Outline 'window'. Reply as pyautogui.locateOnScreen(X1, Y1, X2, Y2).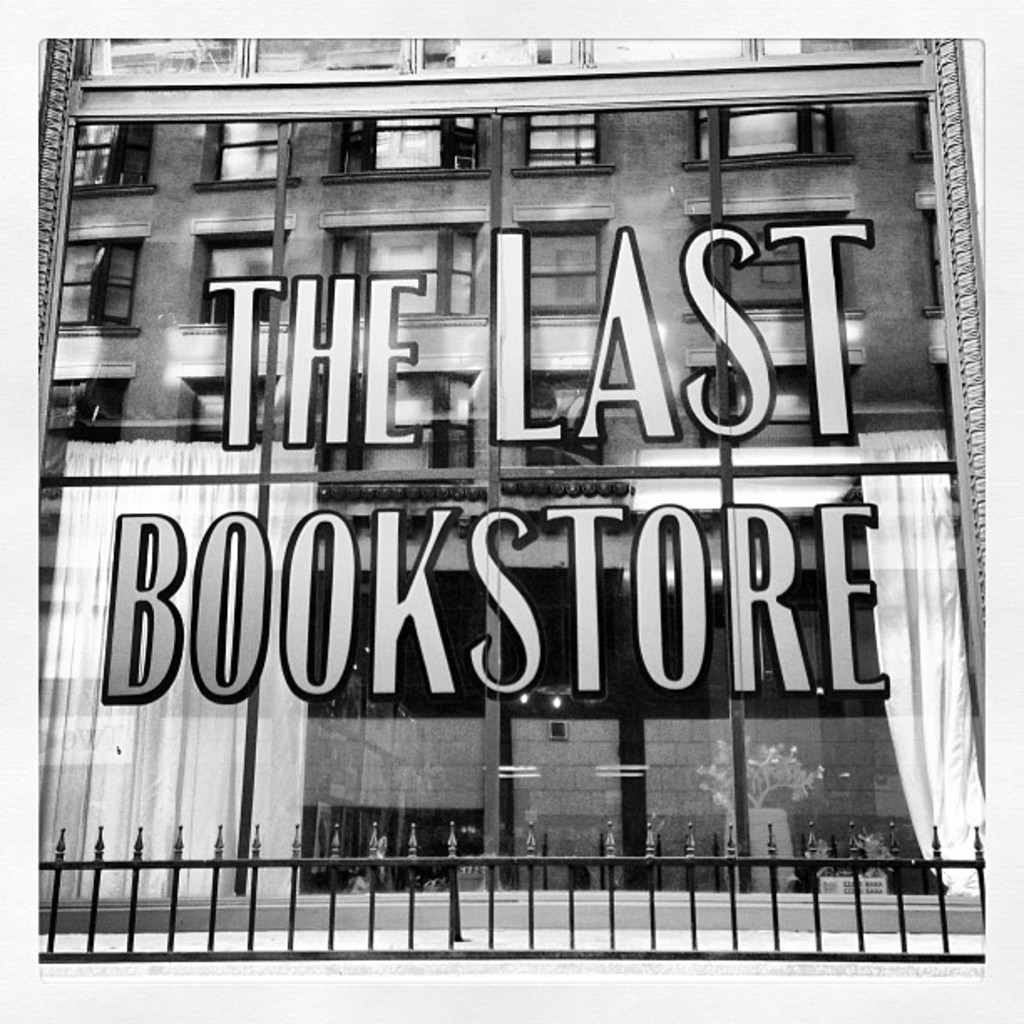
pyautogui.locateOnScreen(74, 122, 157, 202).
